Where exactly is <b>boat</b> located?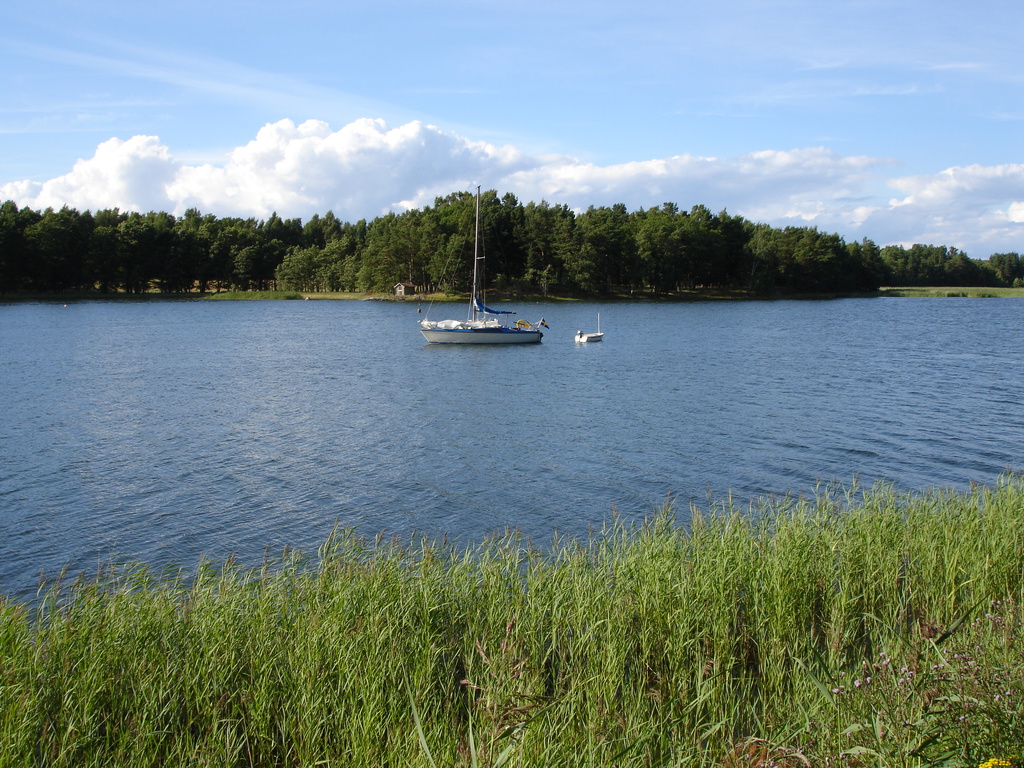
Its bounding box is 415 187 543 346.
